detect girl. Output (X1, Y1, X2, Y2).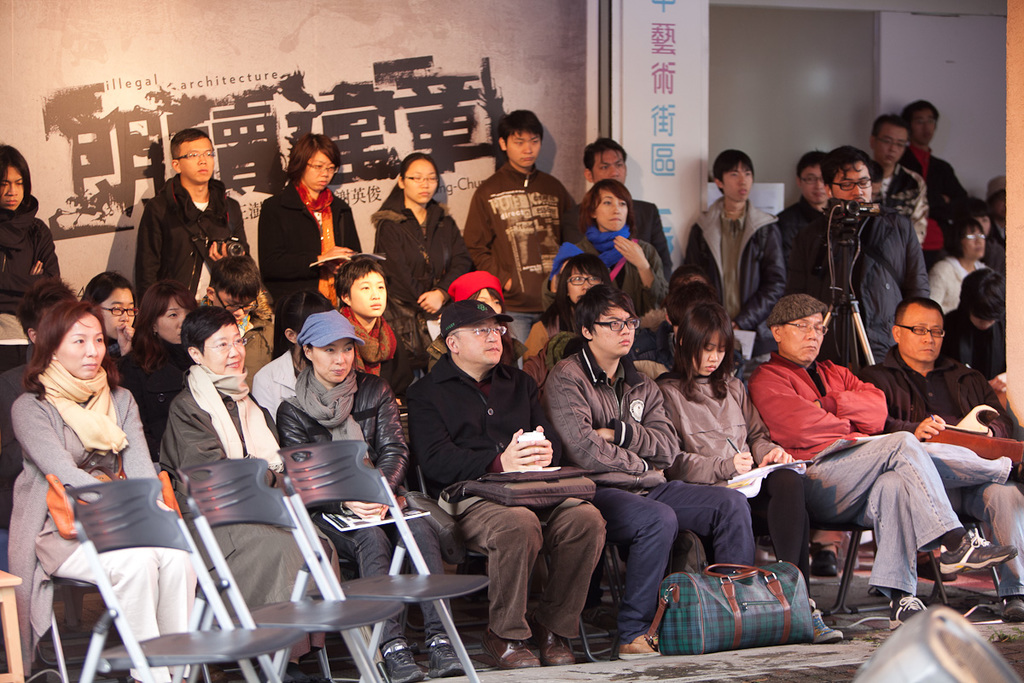
(562, 178, 662, 356).
